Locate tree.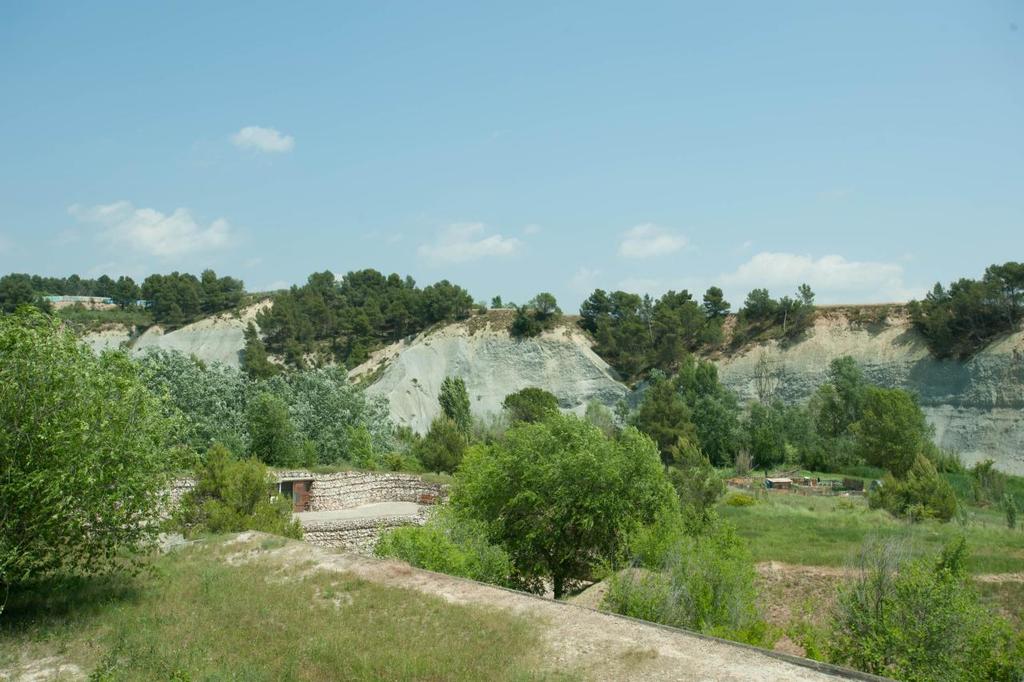
Bounding box: detection(414, 419, 470, 471).
